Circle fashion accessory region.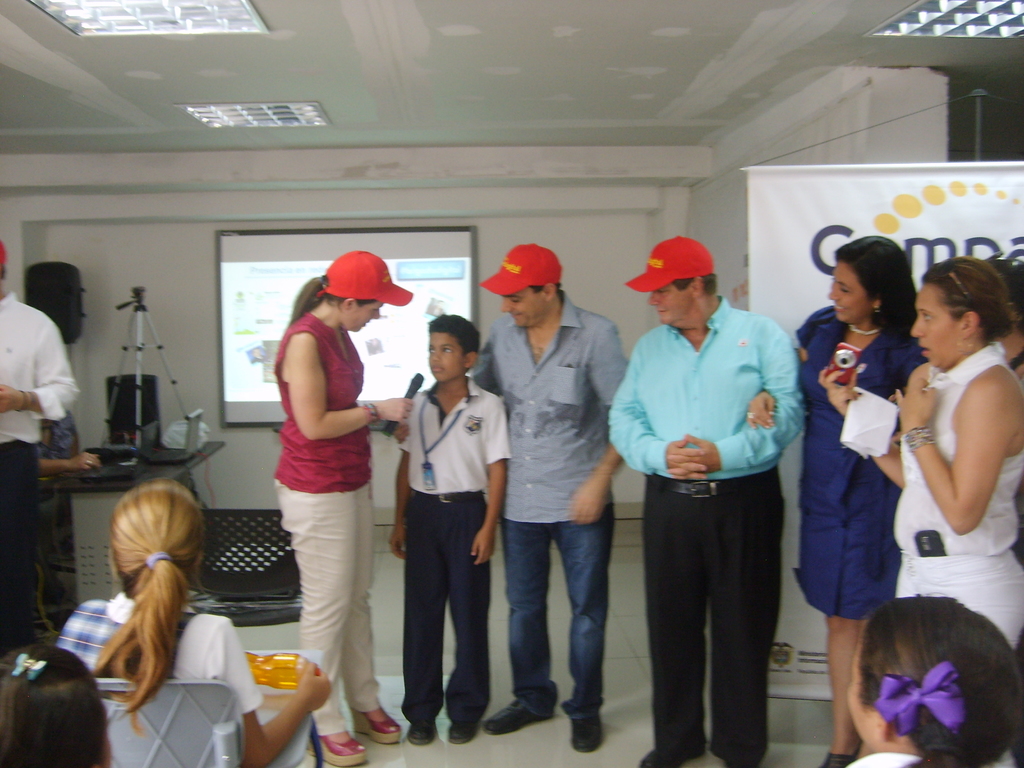
Region: region(942, 258, 970, 298).
